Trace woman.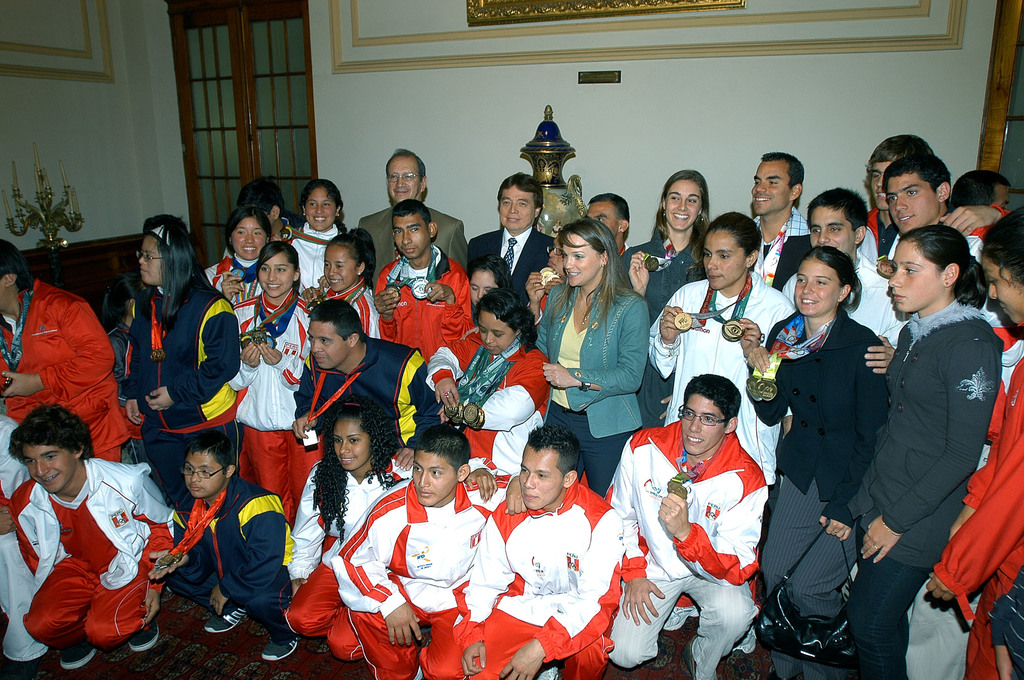
Traced to [845, 226, 1005, 679].
